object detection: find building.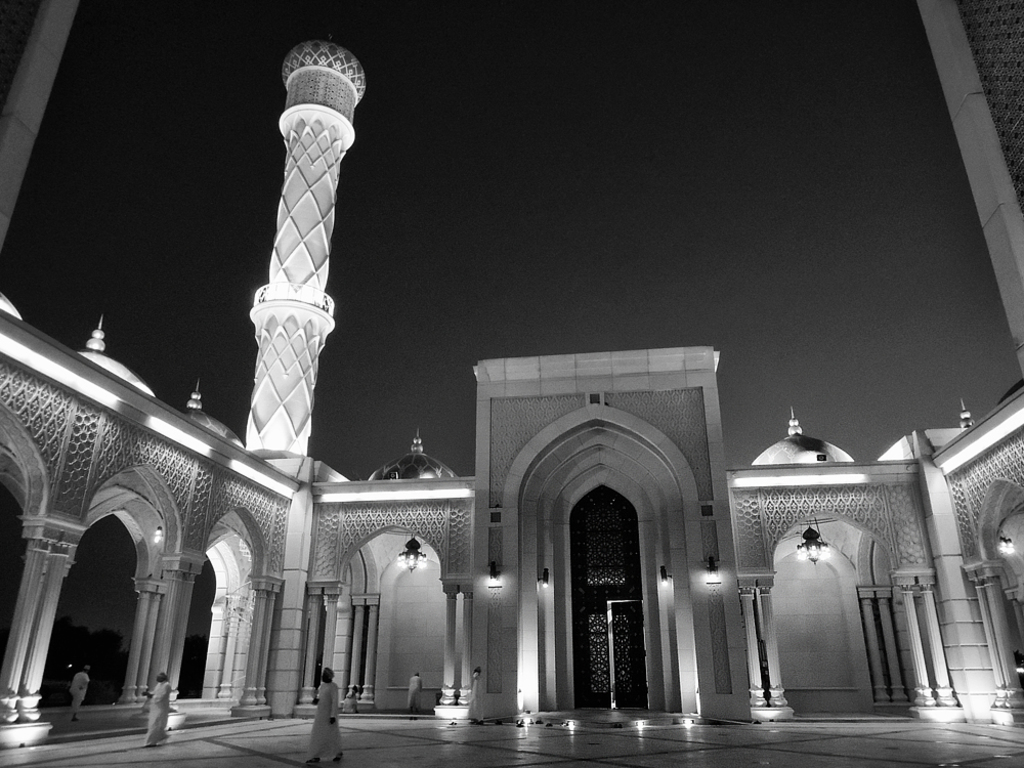
crop(0, 0, 1023, 767).
